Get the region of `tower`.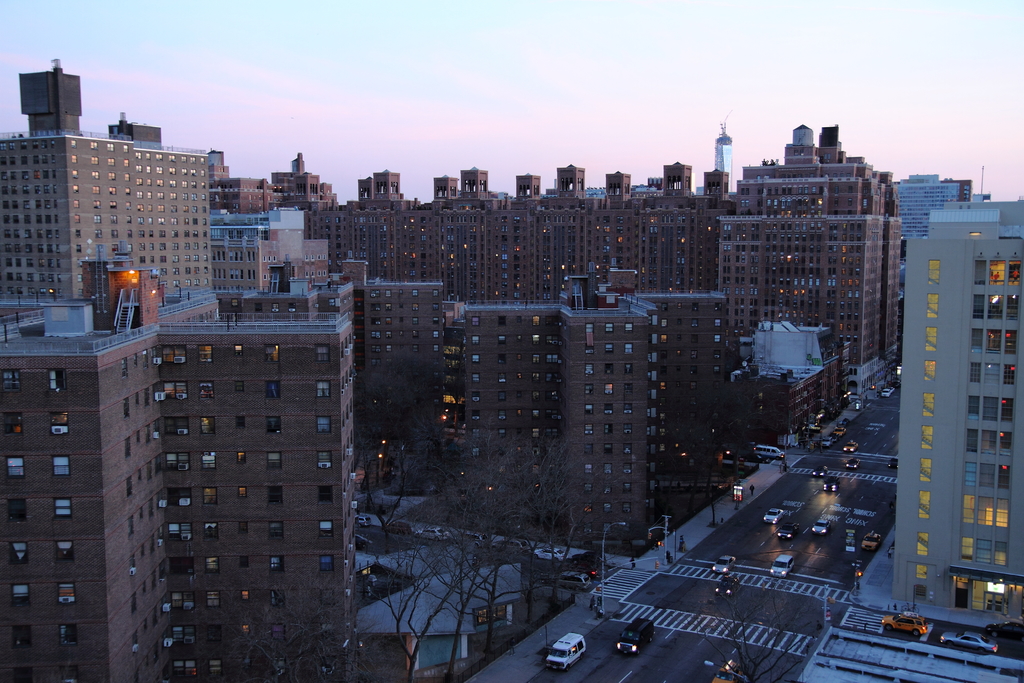
(700, 120, 732, 185).
